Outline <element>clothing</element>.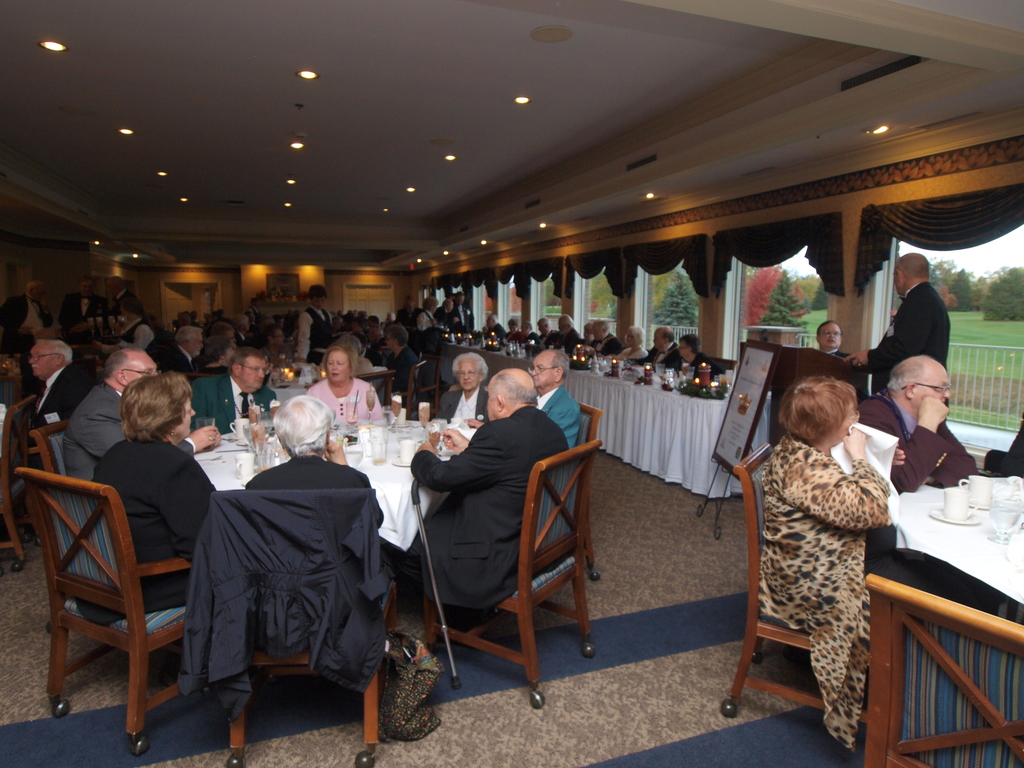
Outline: [180, 363, 281, 431].
